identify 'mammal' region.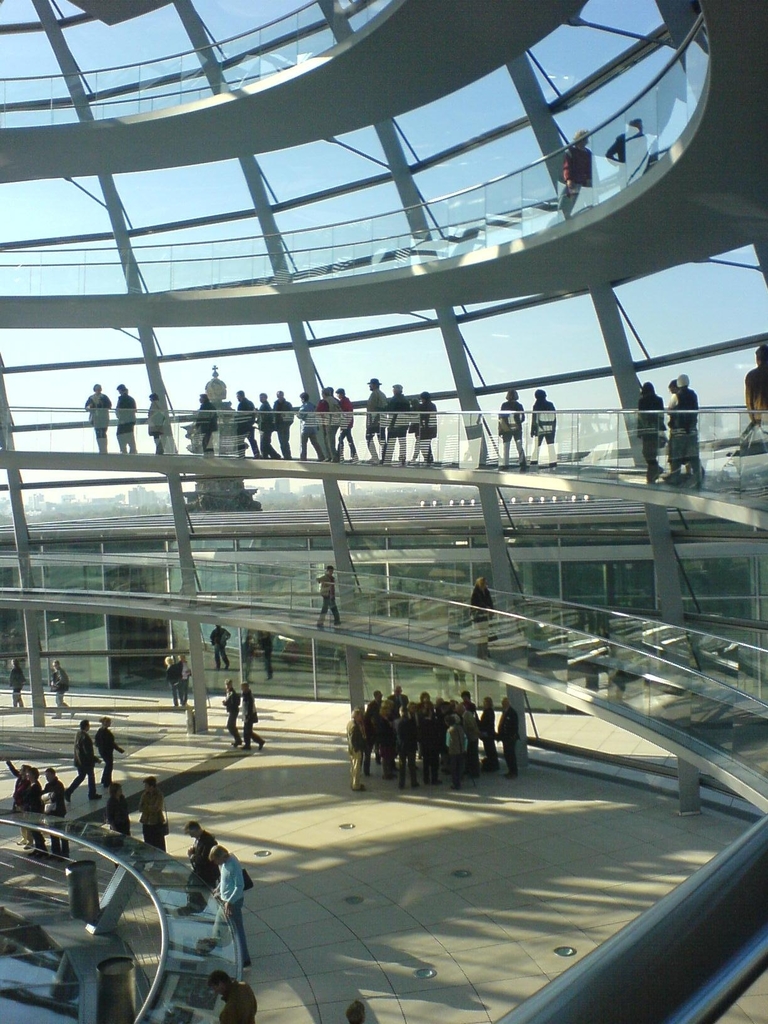
Region: Rect(604, 114, 641, 180).
